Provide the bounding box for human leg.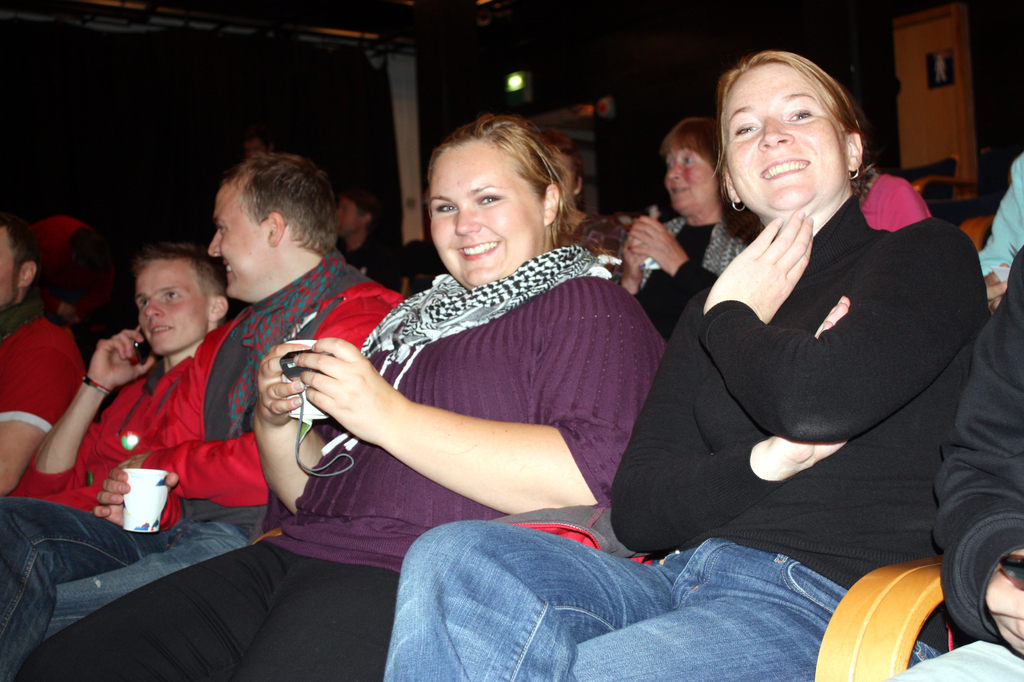
pyautogui.locateOnScreen(45, 515, 253, 640).
